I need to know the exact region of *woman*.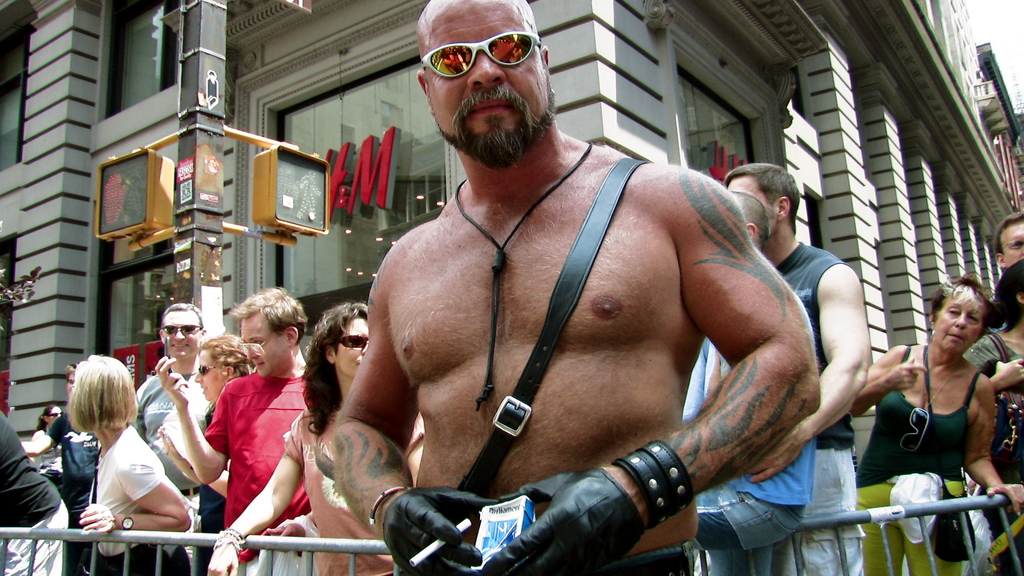
Region: select_region(31, 406, 63, 439).
